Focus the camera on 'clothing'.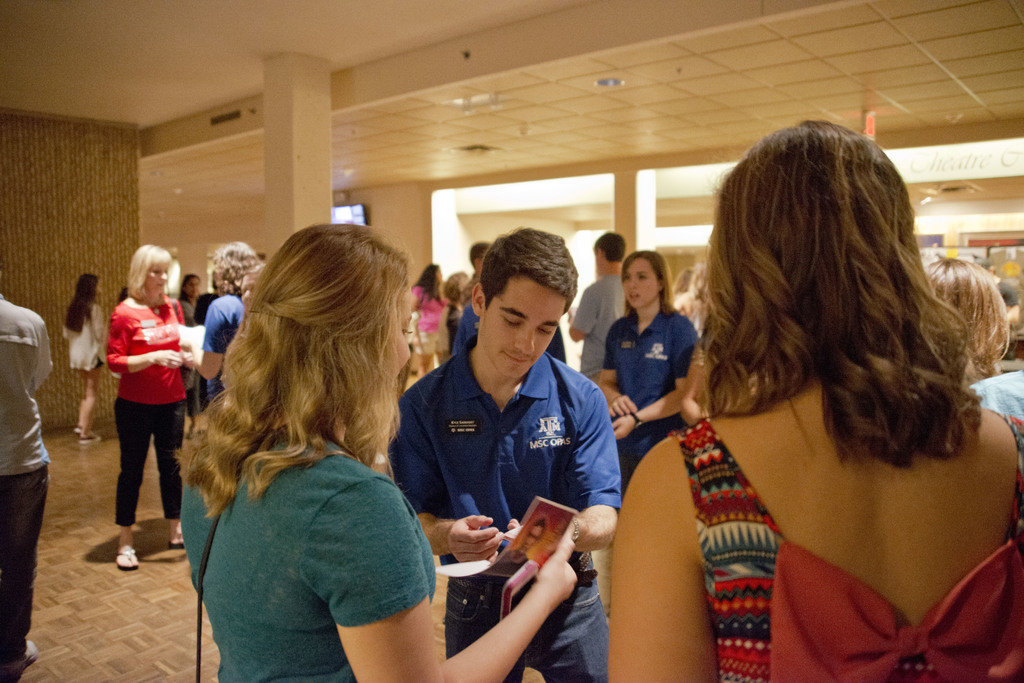
Focus region: BBox(0, 286, 61, 680).
